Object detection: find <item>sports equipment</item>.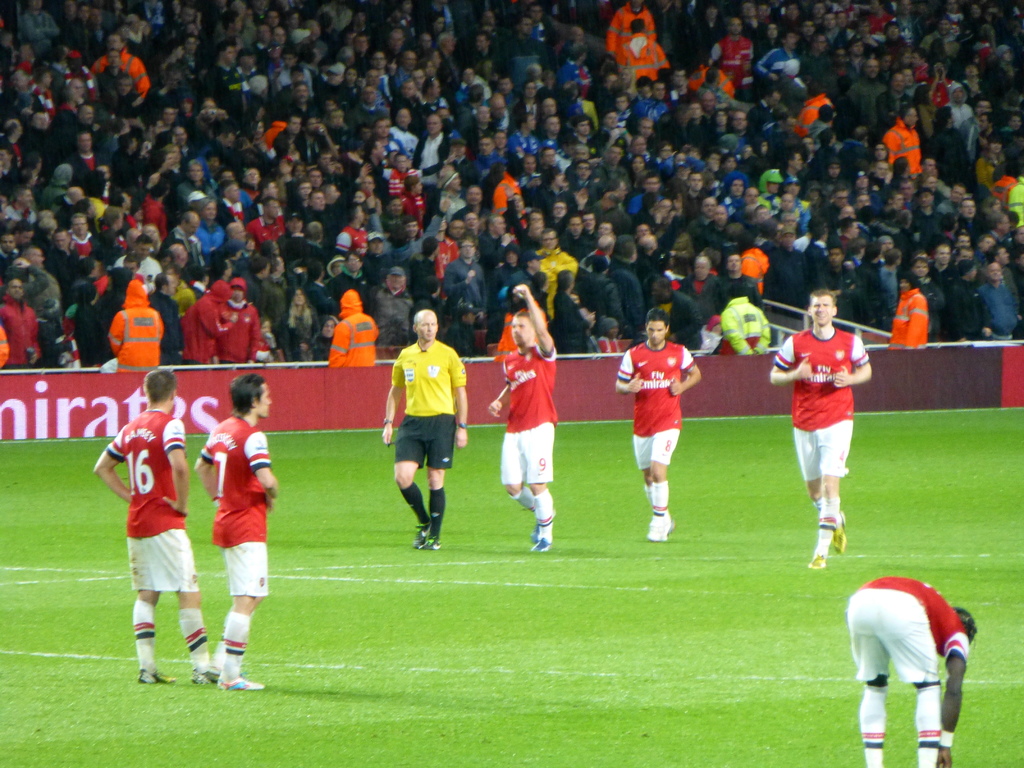
(200,662,224,680).
